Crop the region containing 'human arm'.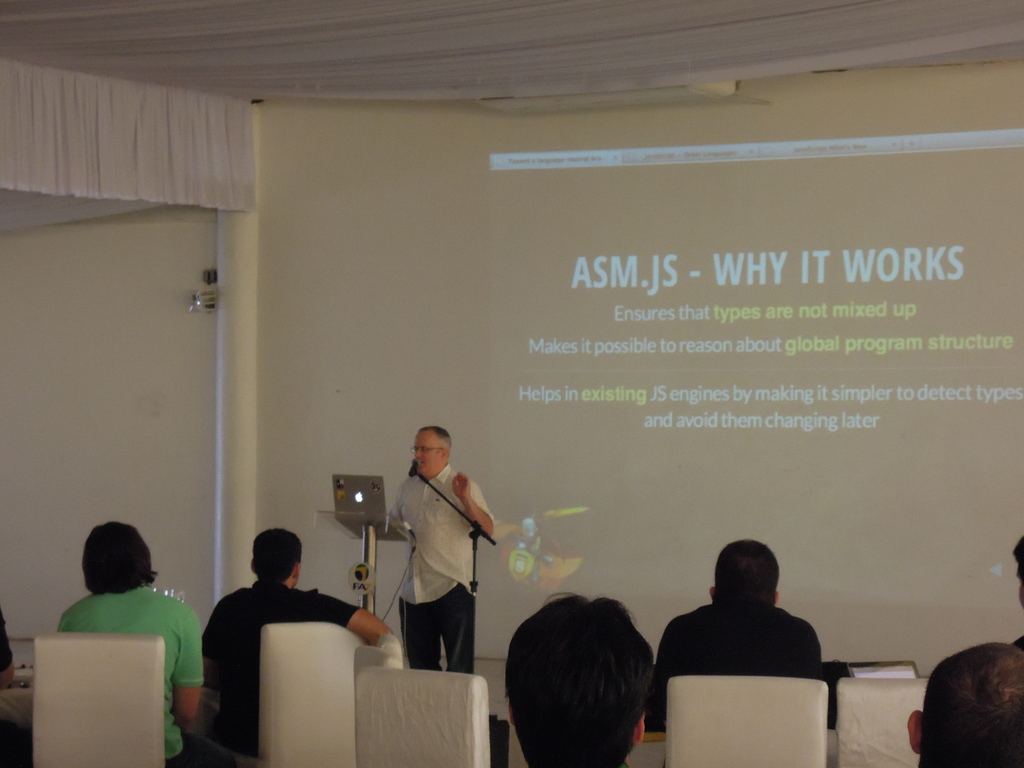
Crop region: (x1=390, y1=495, x2=401, y2=525).
